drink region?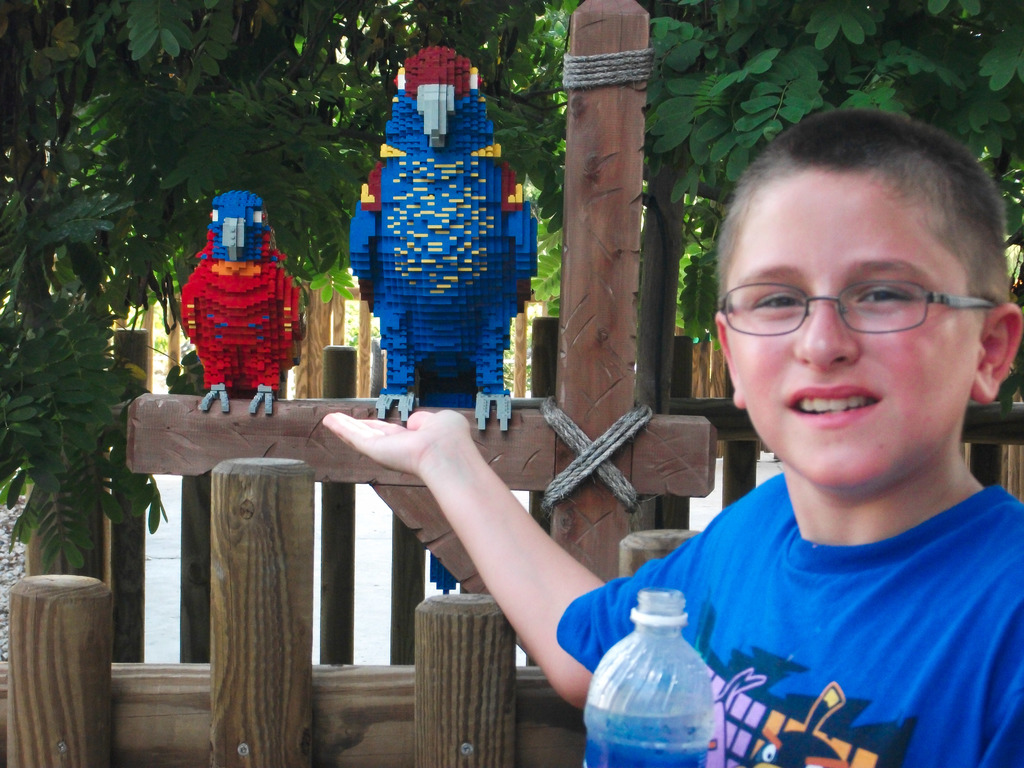
select_region(578, 699, 719, 767)
